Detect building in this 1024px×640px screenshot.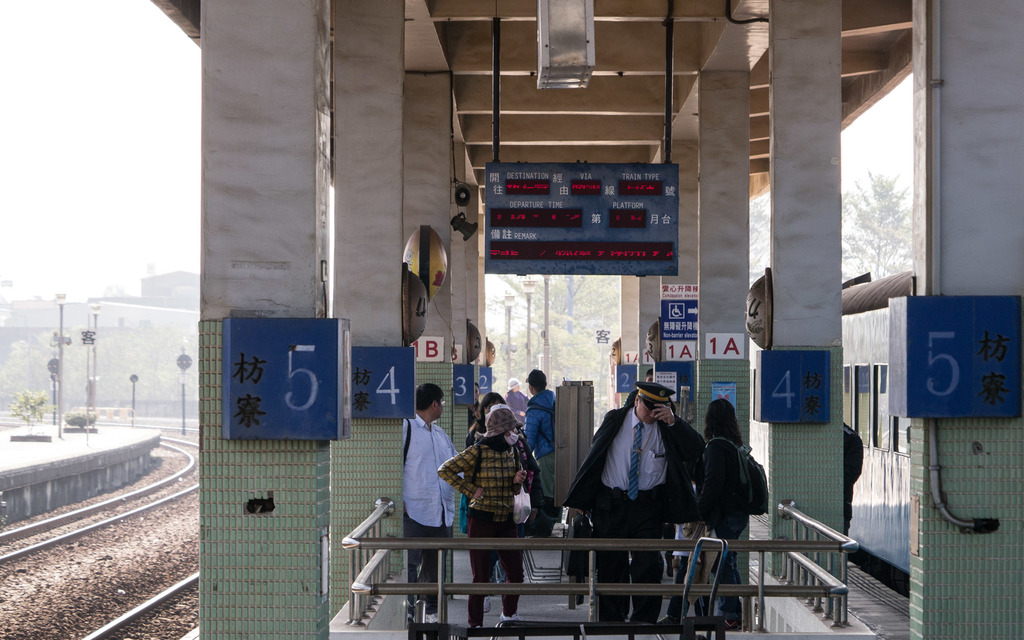
Detection: [141,266,202,310].
